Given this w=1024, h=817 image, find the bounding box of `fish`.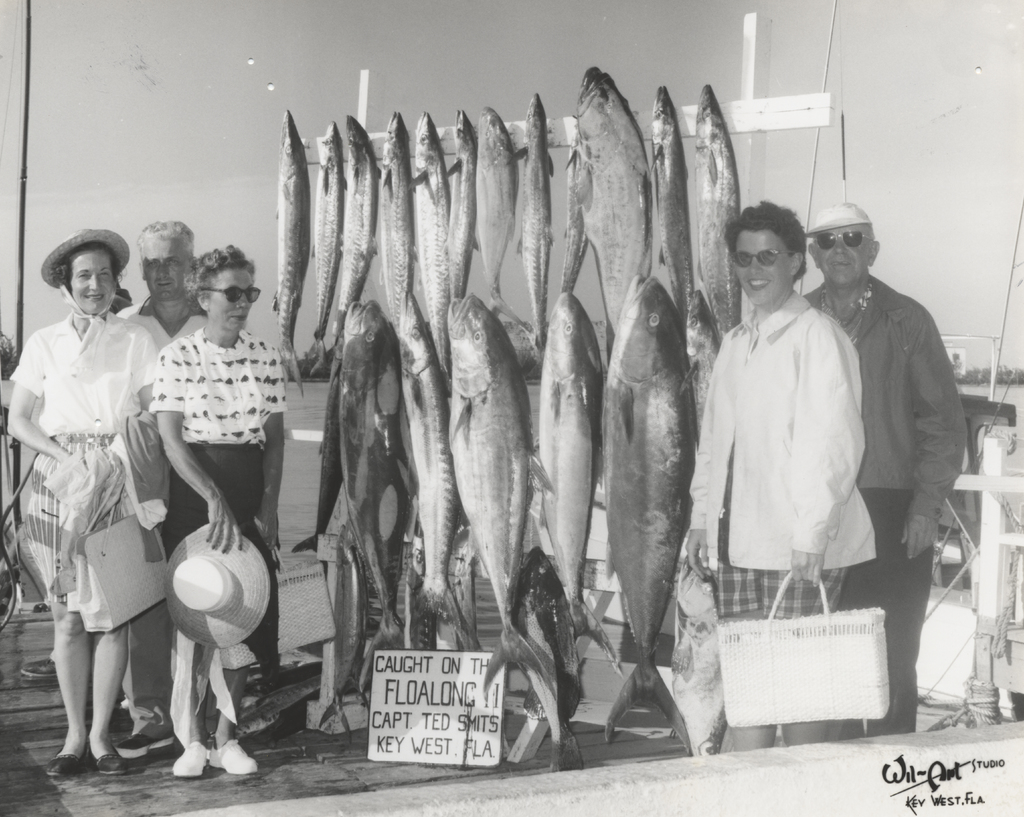
{"x1": 568, "y1": 115, "x2": 588, "y2": 301}.
